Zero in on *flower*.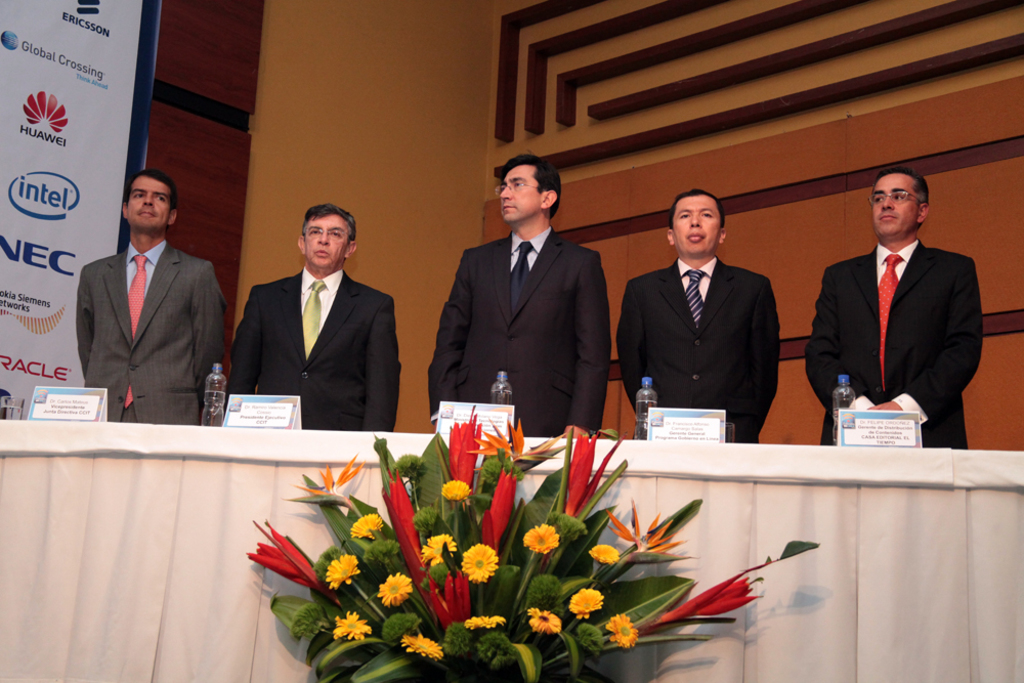
Zeroed in: 604:494:687:555.
